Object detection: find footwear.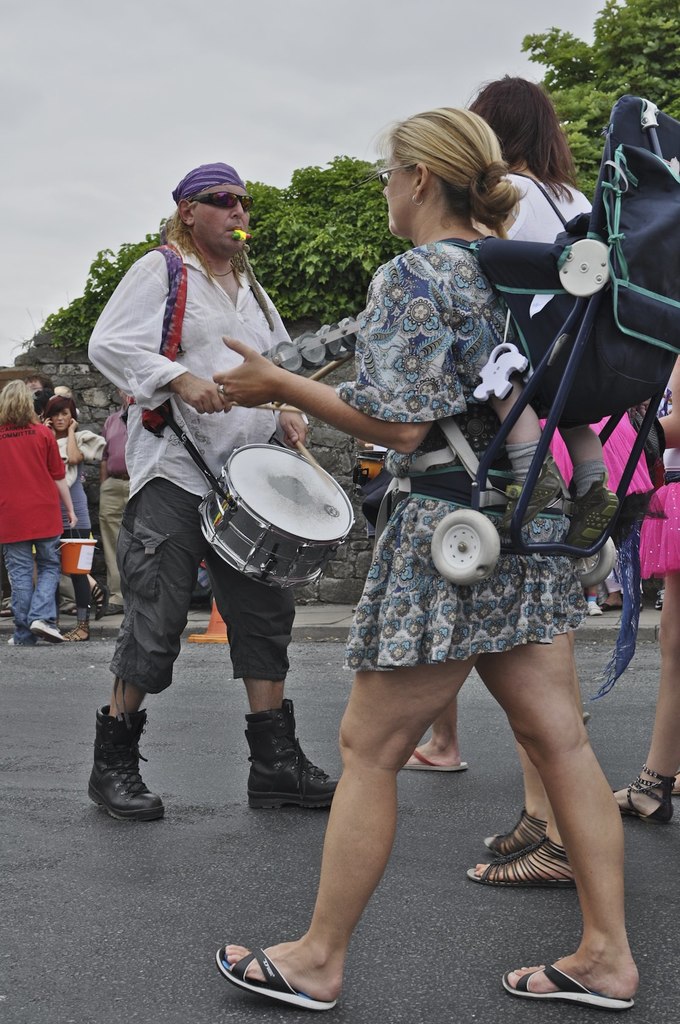
[left=481, top=806, right=544, bottom=862].
